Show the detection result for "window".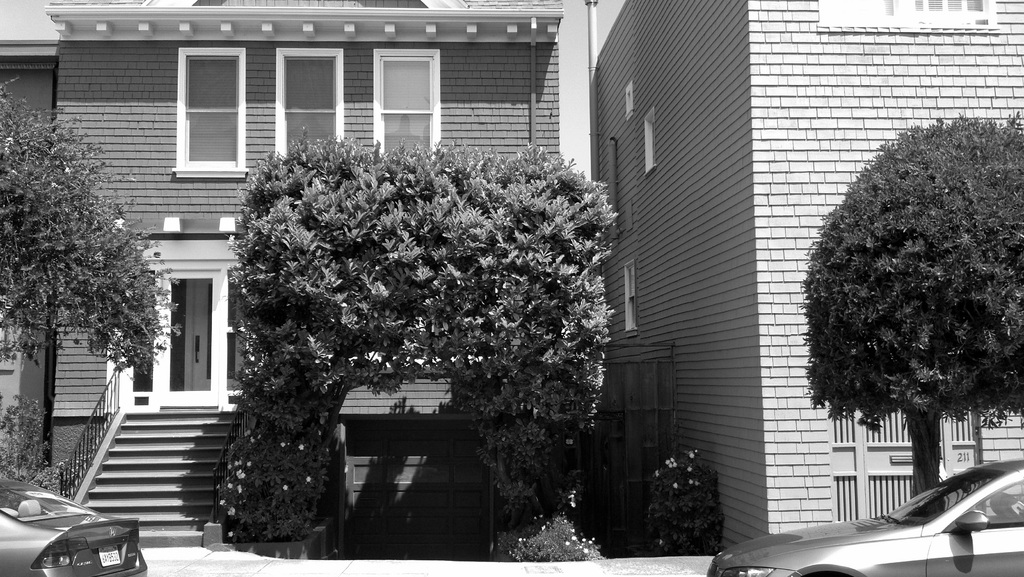
BBox(376, 49, 441, 177).
